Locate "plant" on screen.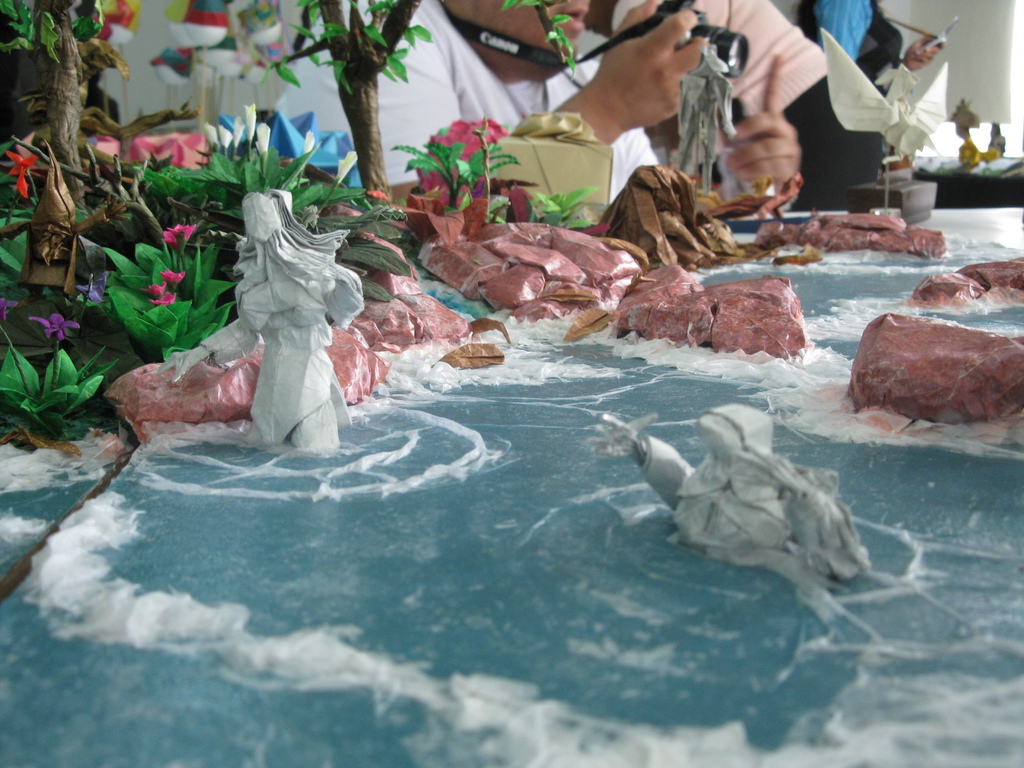
On screen at locate(0, 129, 109, 275).
